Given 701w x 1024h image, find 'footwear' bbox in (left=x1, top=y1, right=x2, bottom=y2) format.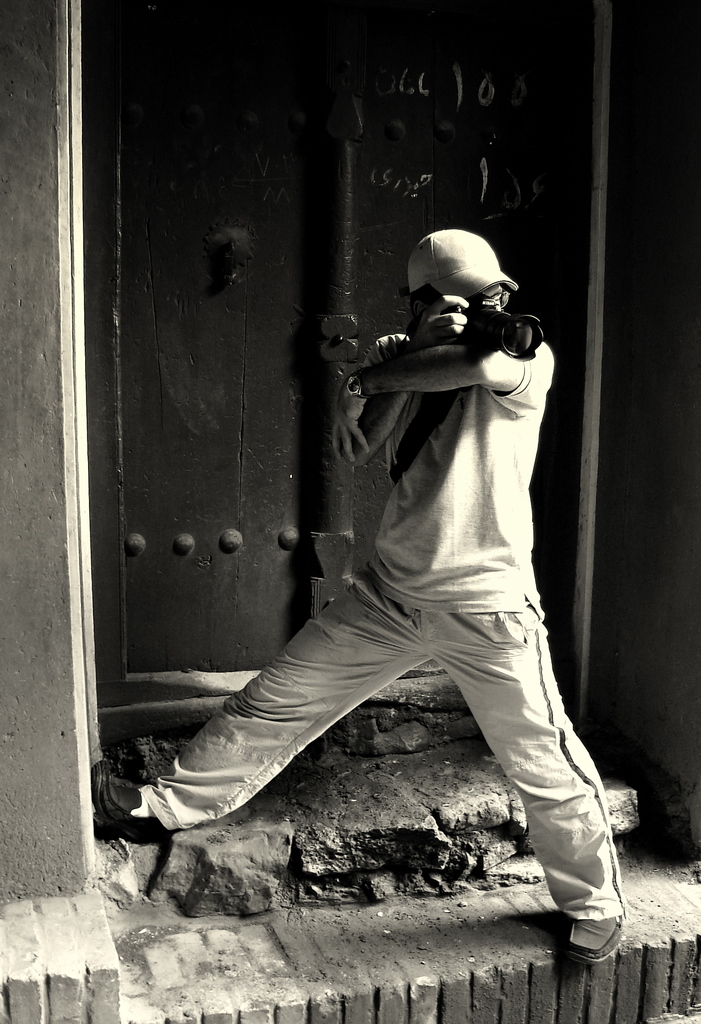
(left=561, top=916, right=627, bottom=959).
